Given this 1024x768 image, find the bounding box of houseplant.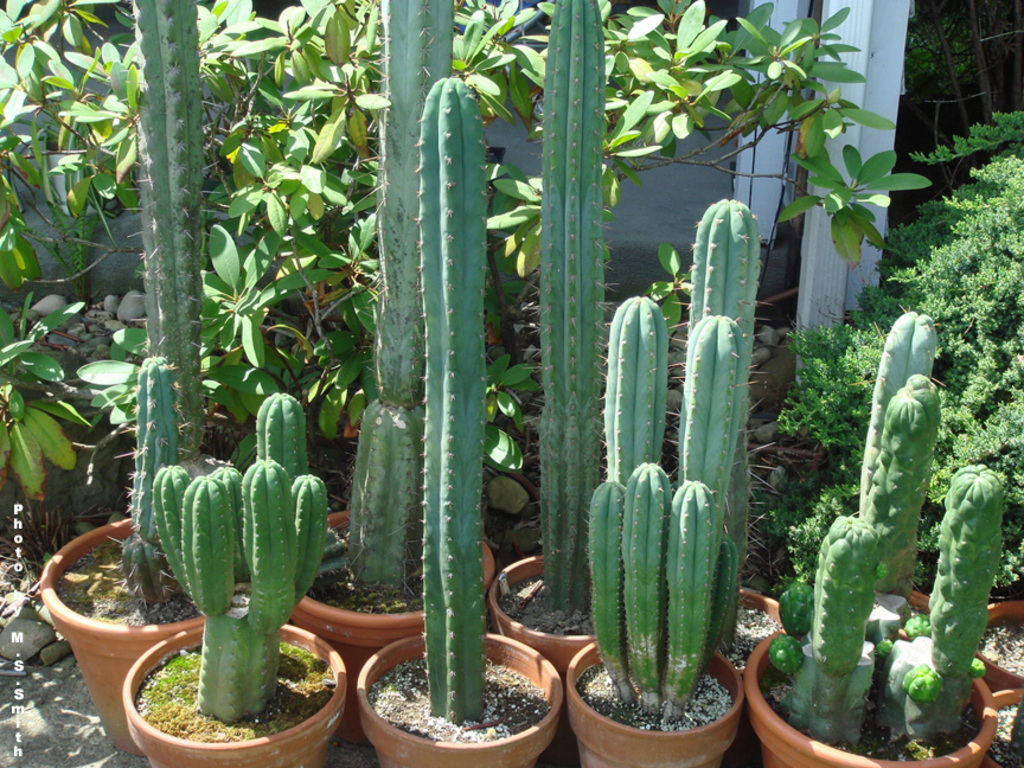
(x1=604, y1=198, x2=801, y2=664).
